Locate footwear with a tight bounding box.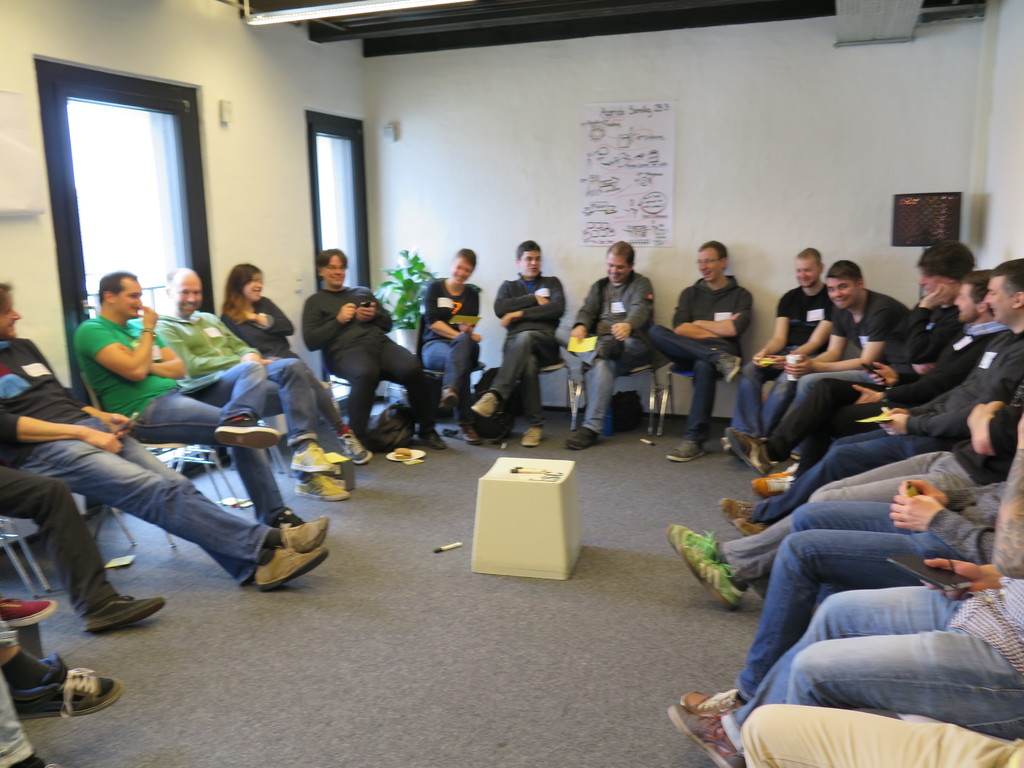
bbox(0, 591, 56, 626).
